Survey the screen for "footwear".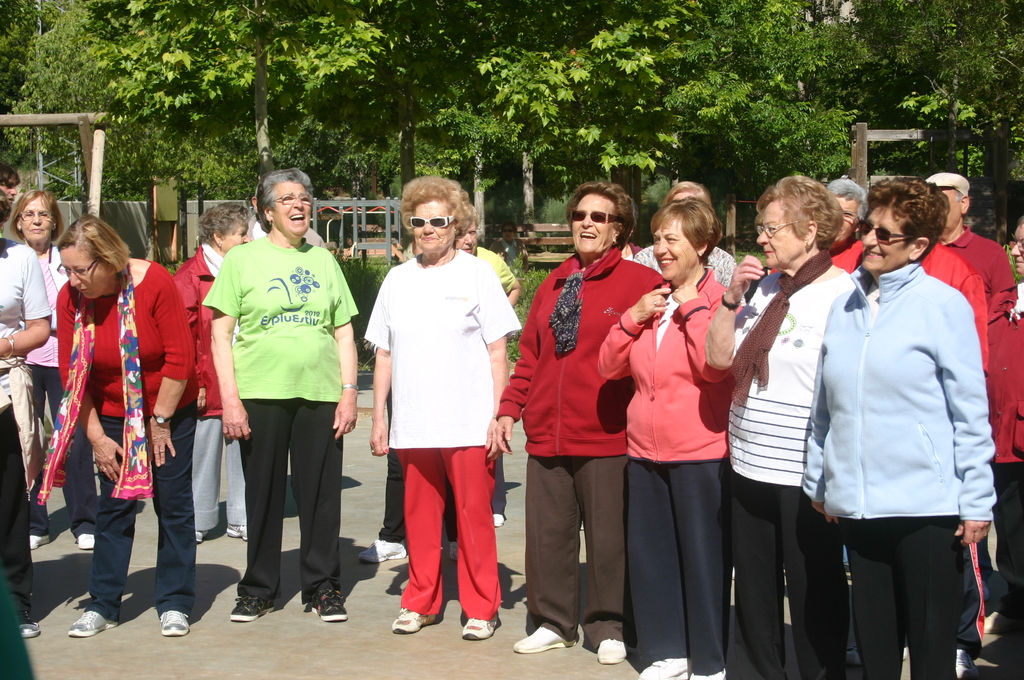
Survey found: box(72, 528, 97, 552).
